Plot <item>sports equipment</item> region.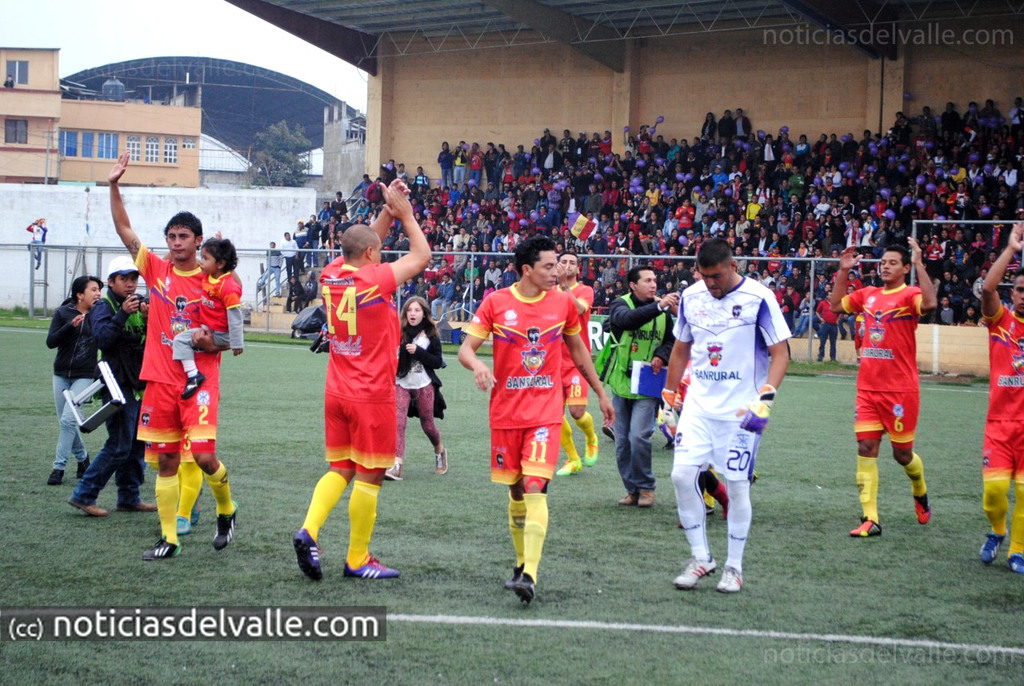
Plotted at {"x1": 734, "y1": 383, "x2": 776, "y2": 435}.
